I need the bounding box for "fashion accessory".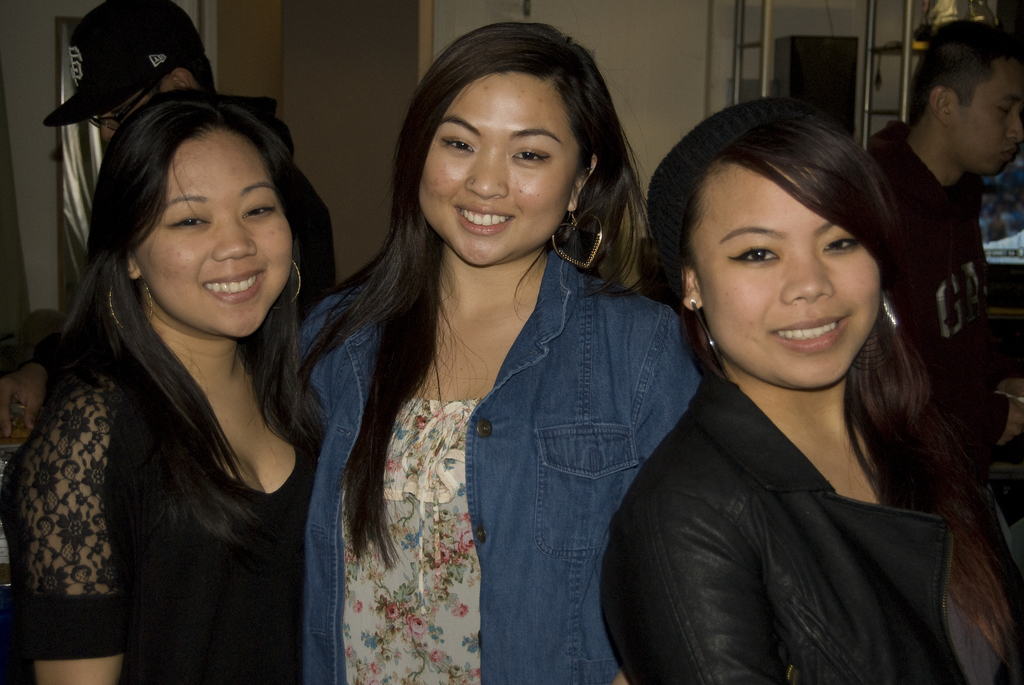
Here it is: locate(104, 271, 156, 336).
